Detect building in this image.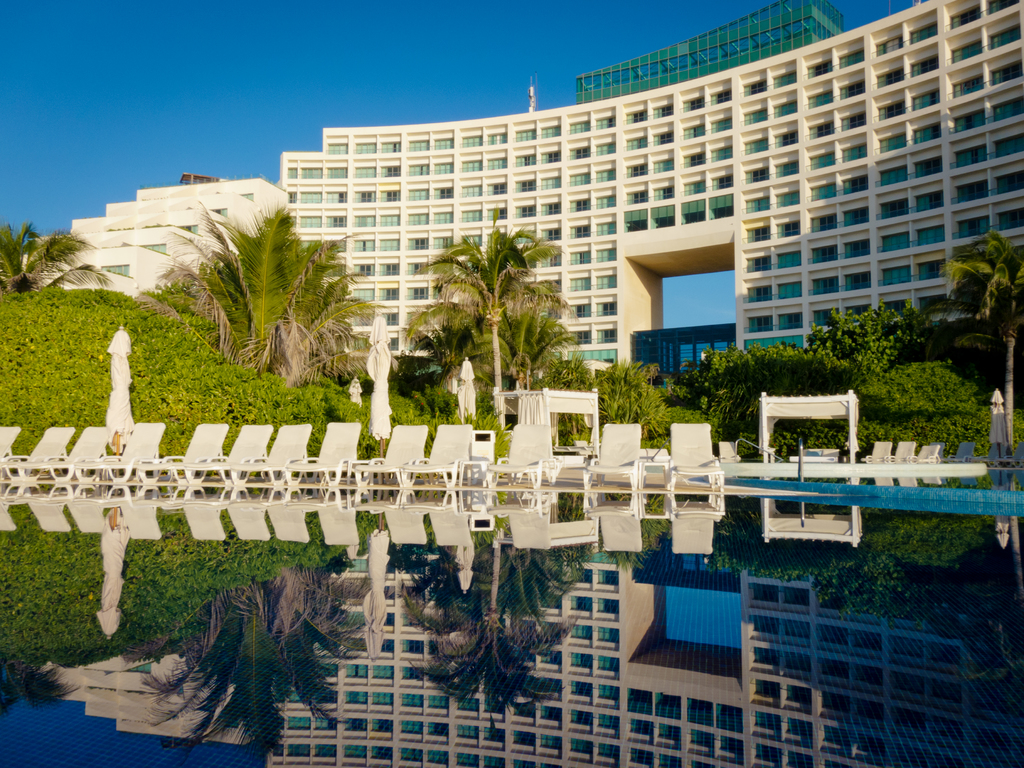
Detection: 277 0 1023 416.
